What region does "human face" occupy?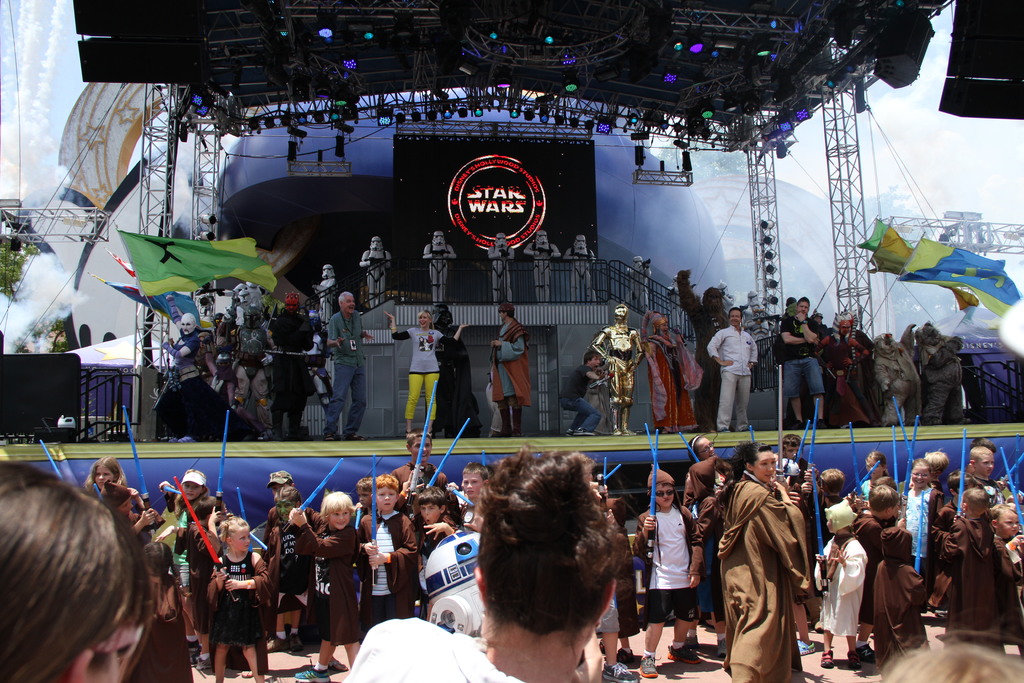
612:309:625:324.
